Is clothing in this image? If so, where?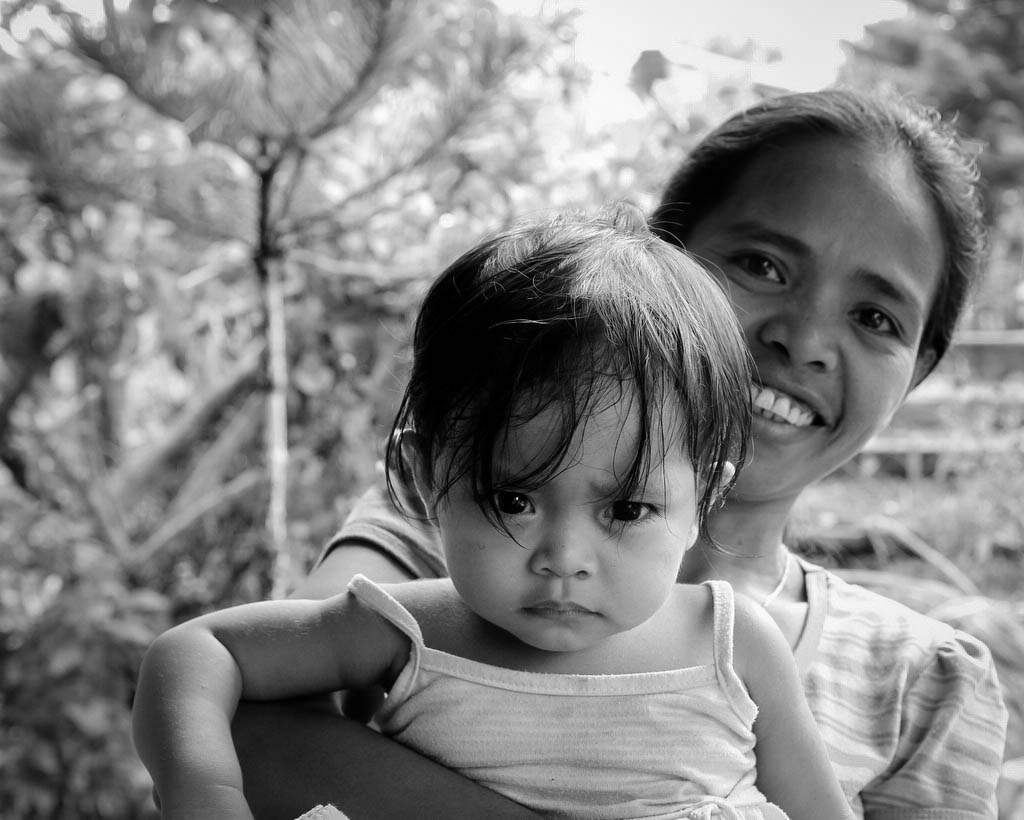
Yes, at <bbox>310, 477, 996, 819</bbox>.
